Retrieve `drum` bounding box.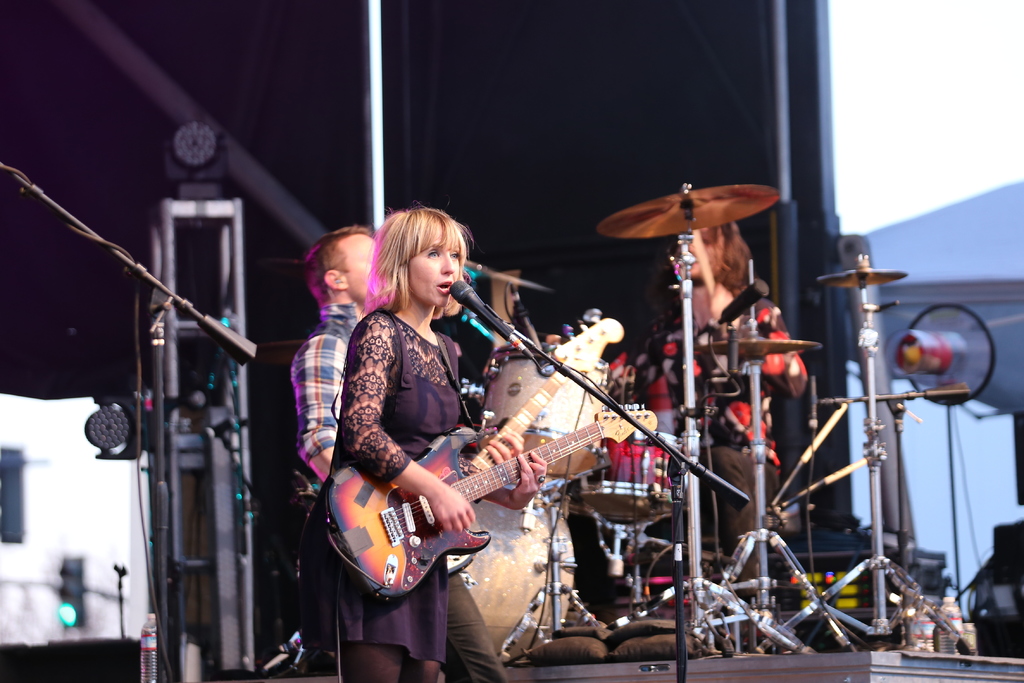
Bounding box: (461,452,576,662).
